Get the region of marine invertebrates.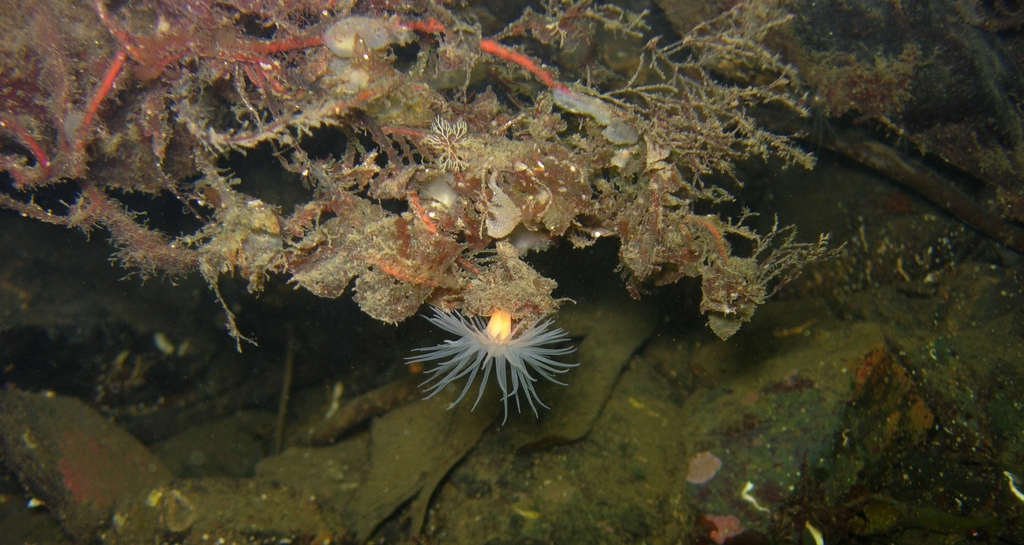
bbox=(4, 0, 276, 269).
